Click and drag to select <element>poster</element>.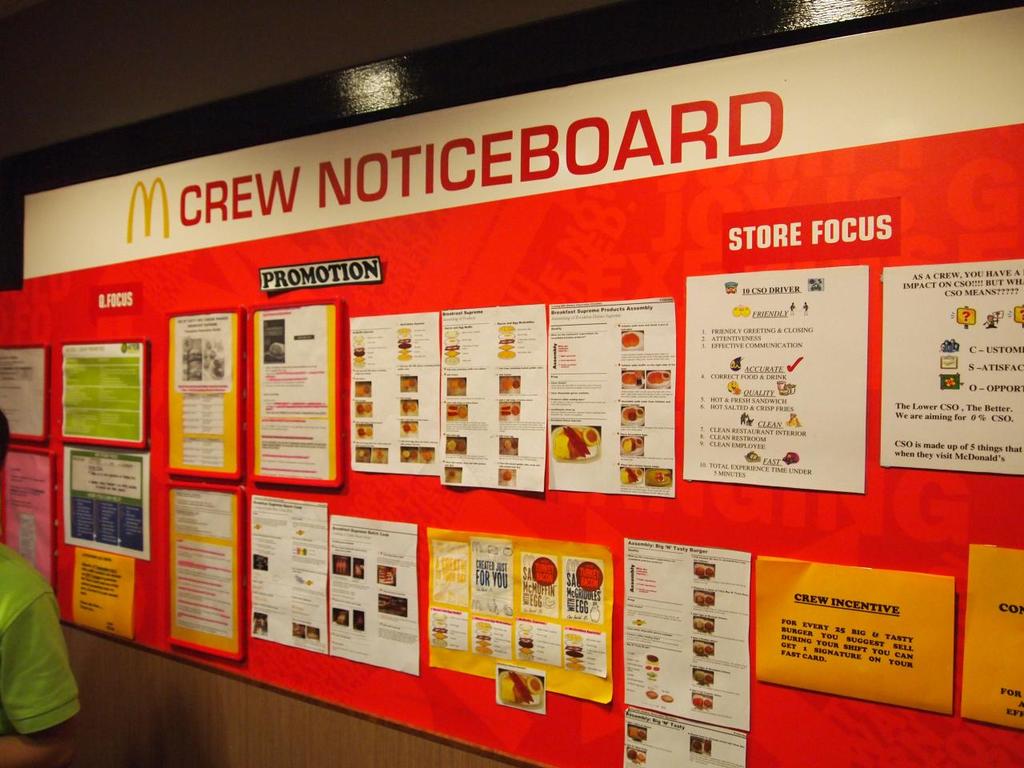
Selection: x1=442 y1=306 x2=546 y2=494.
